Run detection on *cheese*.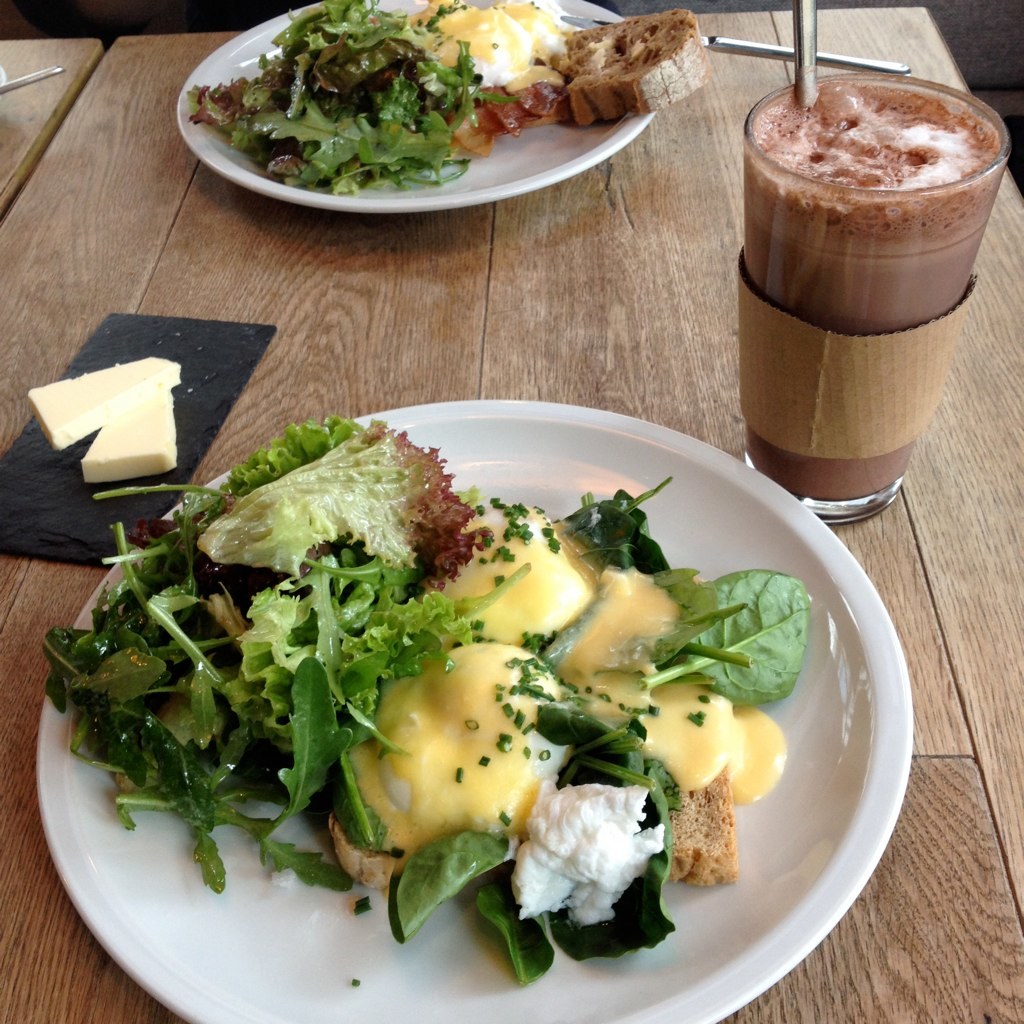
Result: [x1=79, y1=386, x2=182, y2=487].
